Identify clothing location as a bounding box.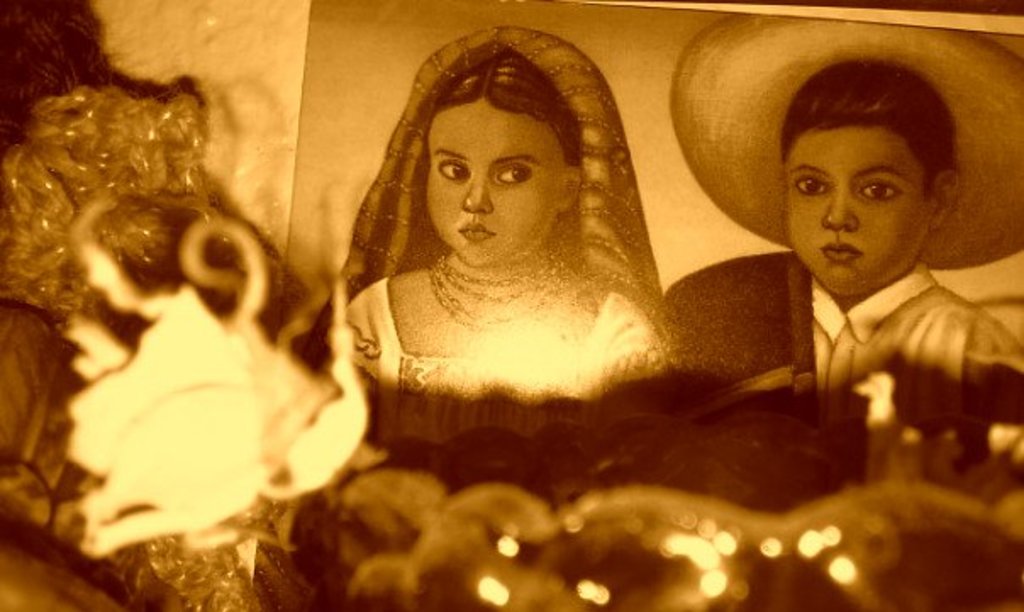
left=799, top=256, right=1022, bottom=376.
